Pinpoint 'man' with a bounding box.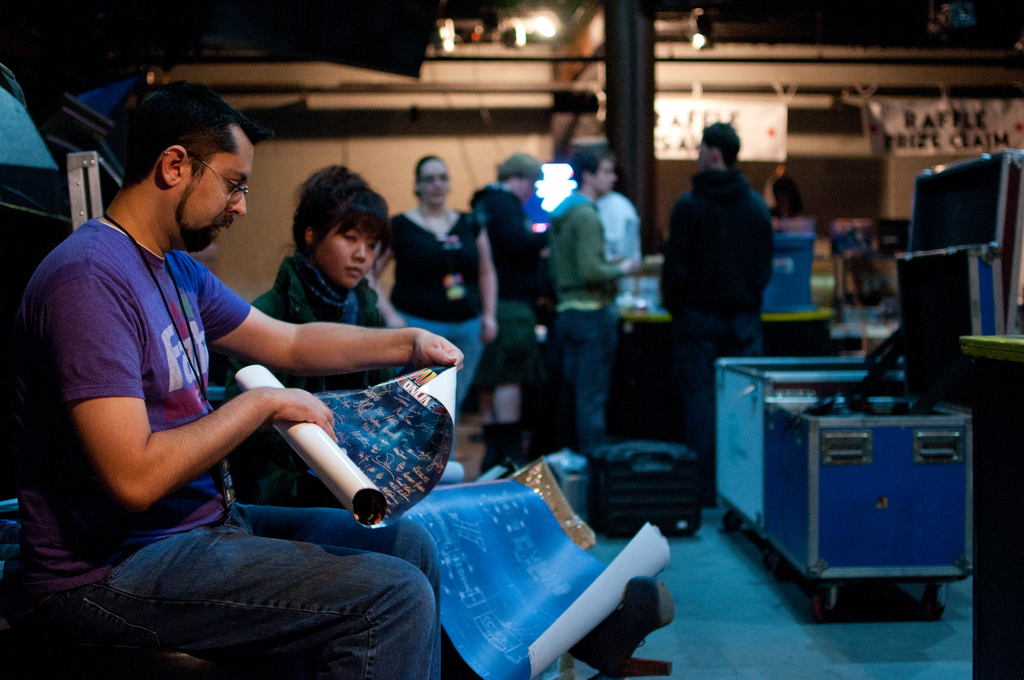
670,123,779,452.
